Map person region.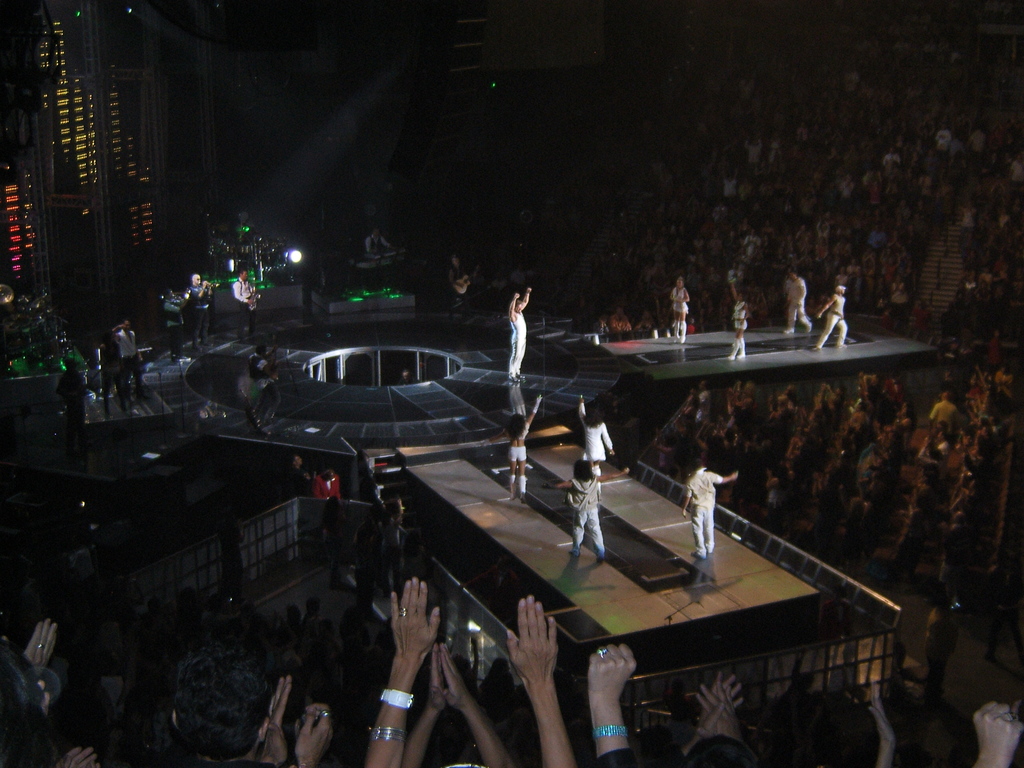
Mapped to [400,527,429,584].
